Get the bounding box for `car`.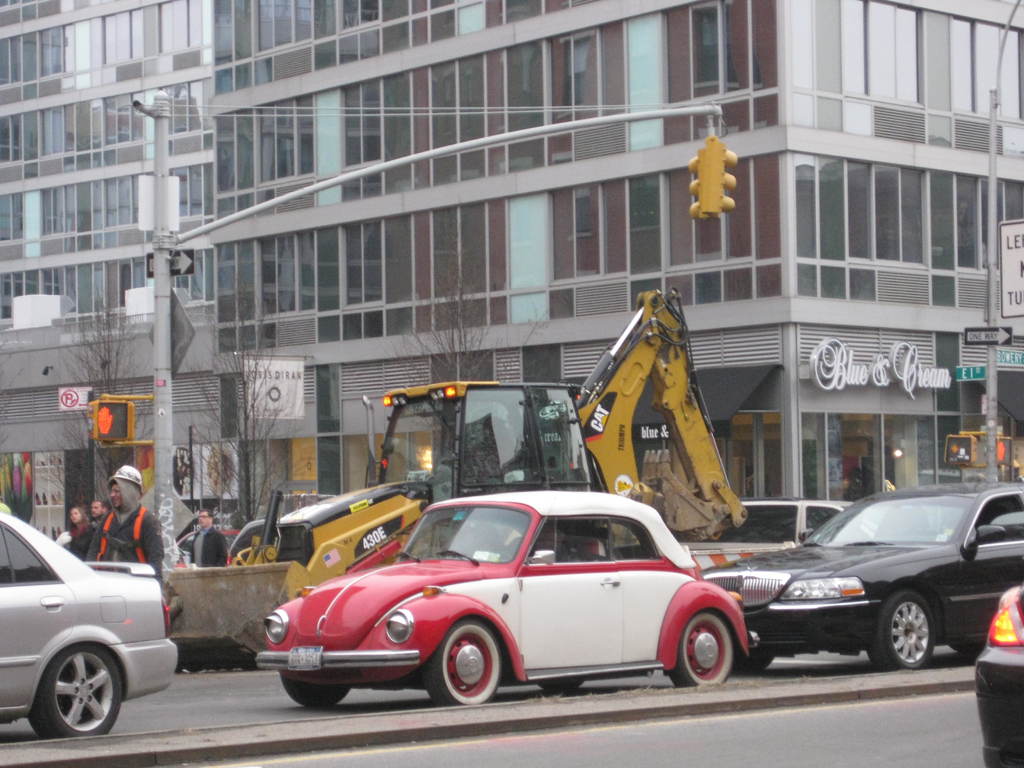
(697, 500, 888, 570).
